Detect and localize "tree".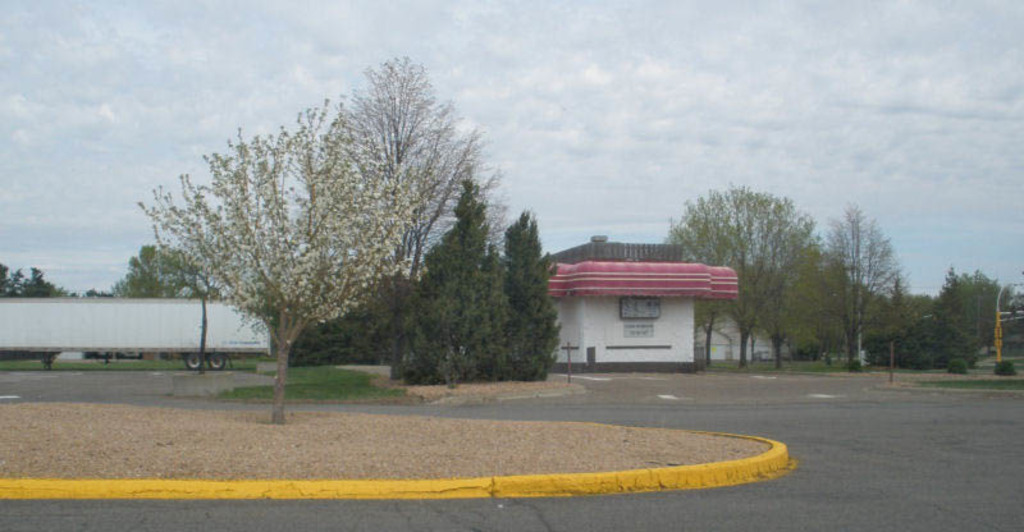
Localized at 82:289:114:366.
